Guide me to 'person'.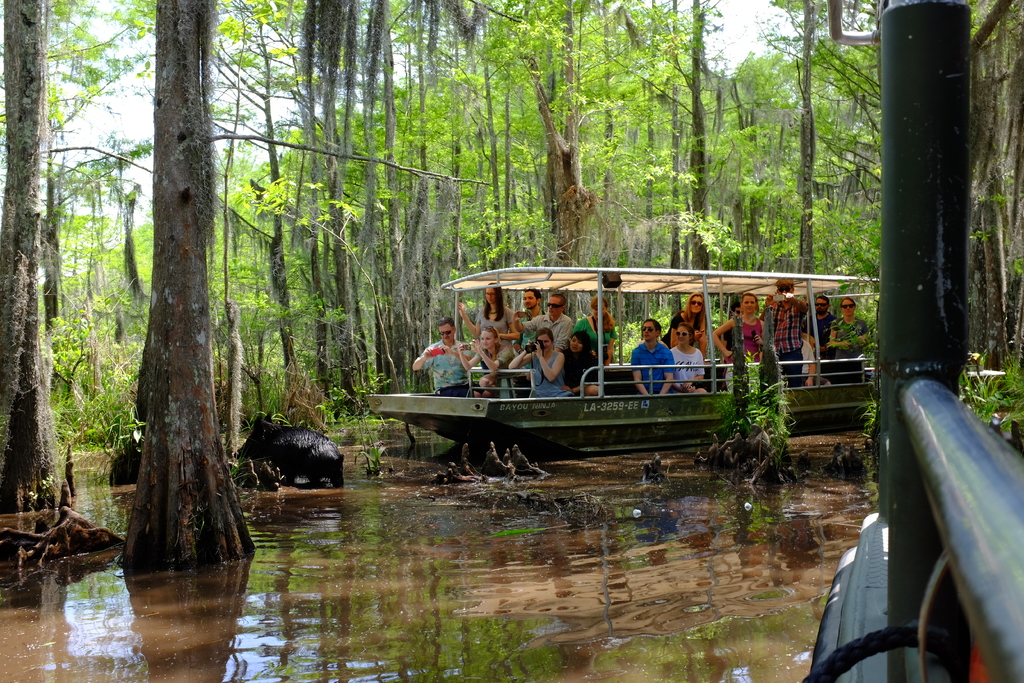
Guidance: 667/325/709/394.
